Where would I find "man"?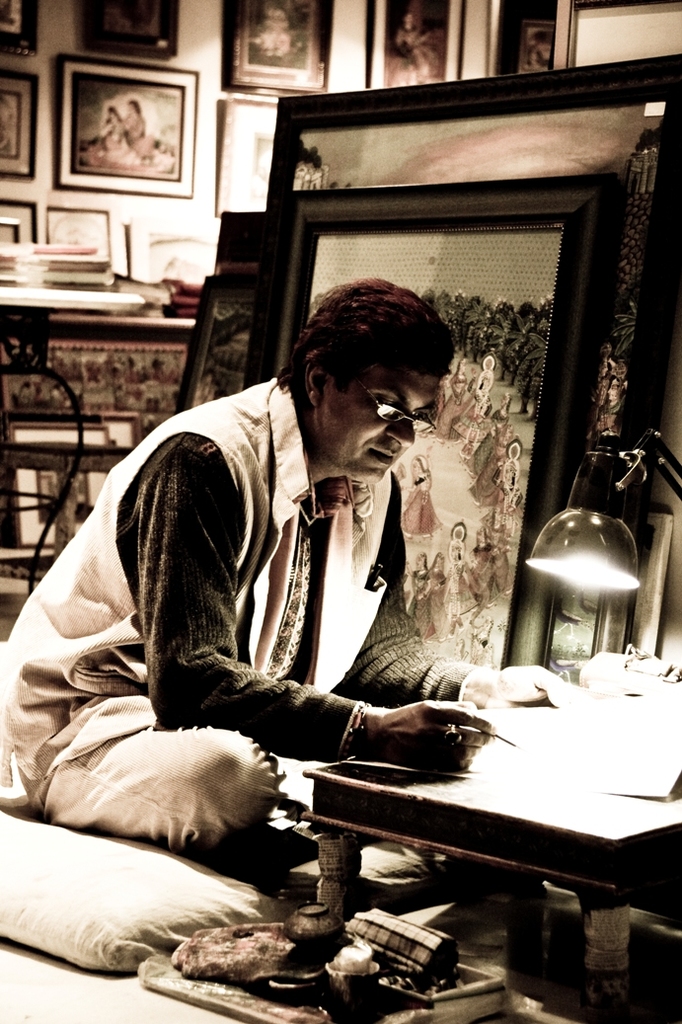
At 43 267 551 908.
